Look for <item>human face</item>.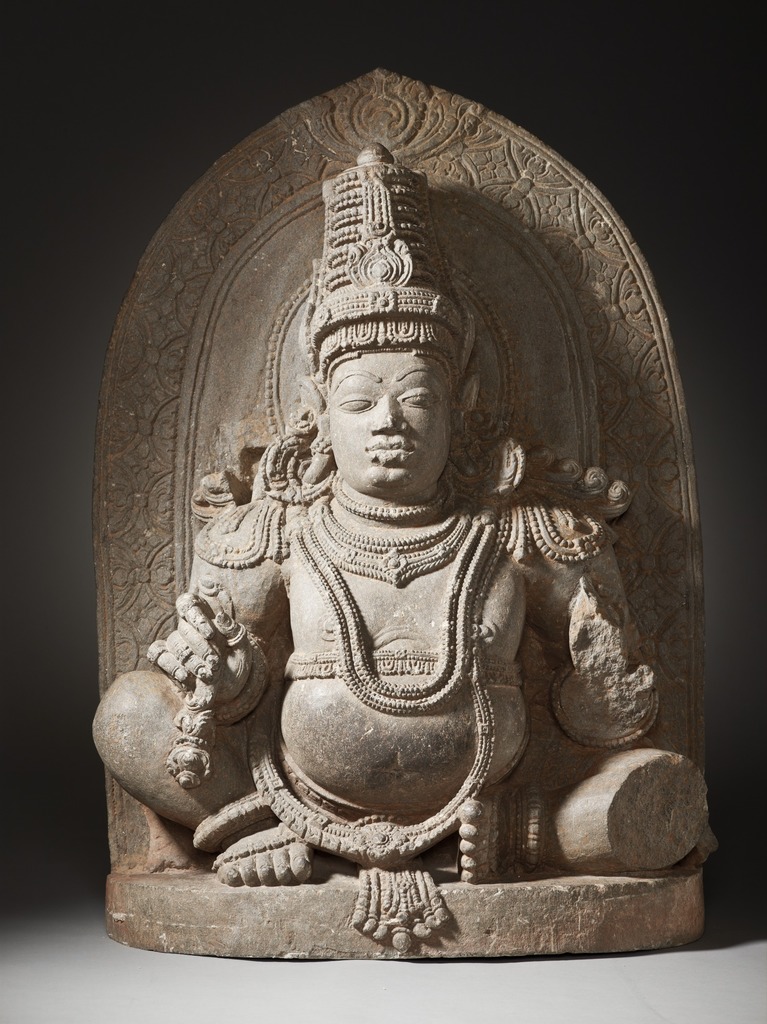
Found: bbox=[334, 355, 453, 498].
